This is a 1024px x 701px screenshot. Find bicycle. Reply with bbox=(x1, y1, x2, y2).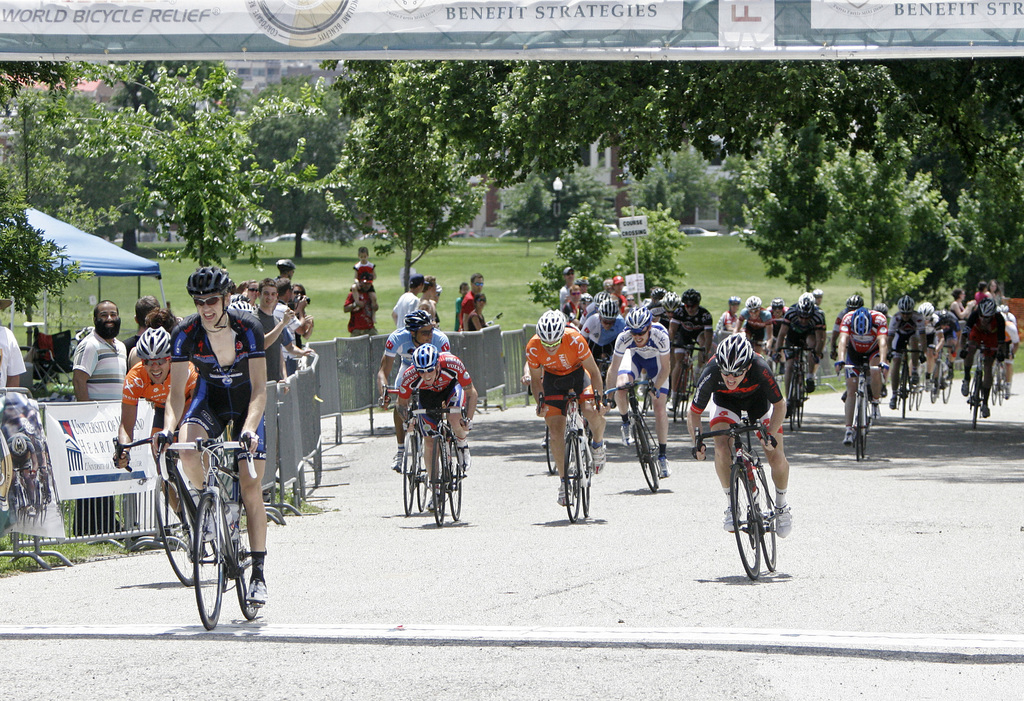
bbox=(991, 358, 1009, 408).
